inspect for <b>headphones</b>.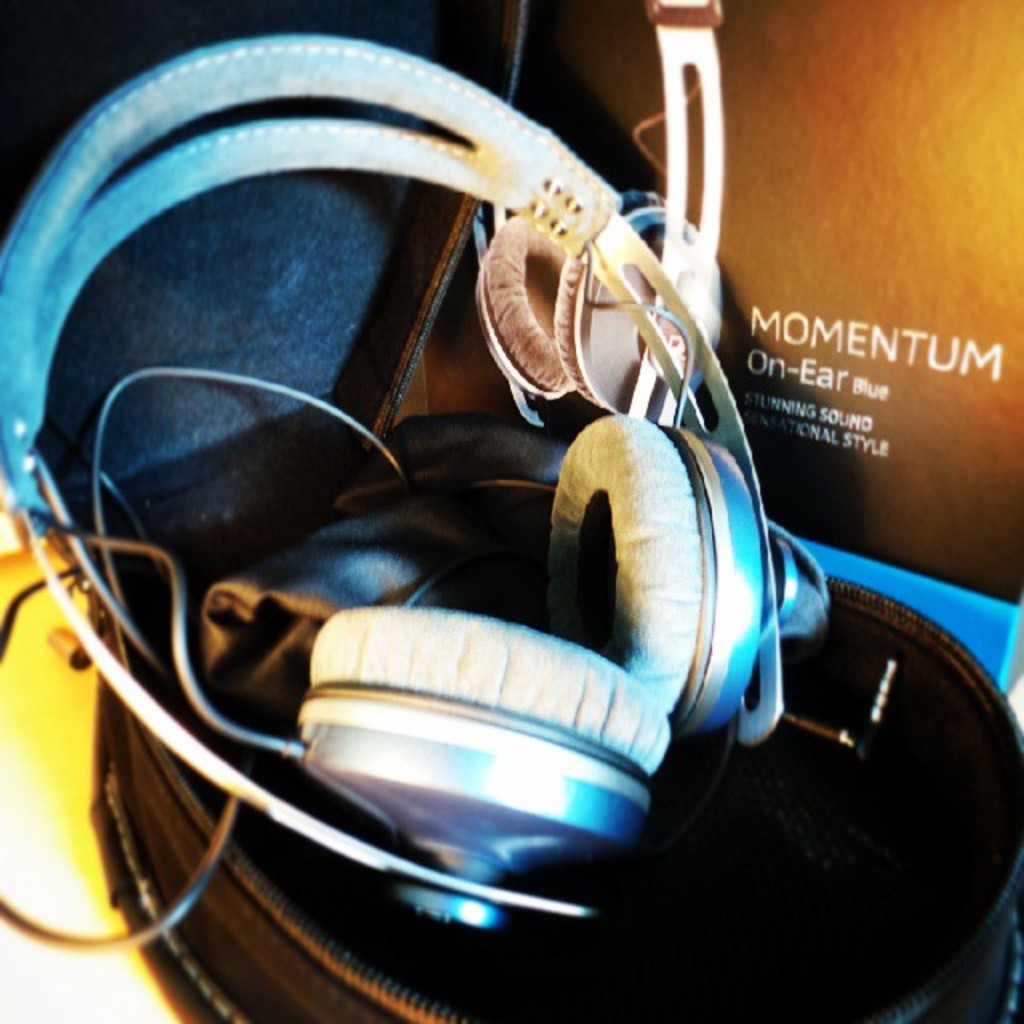
Inspection: bbox(469, 0, 776, 427).
